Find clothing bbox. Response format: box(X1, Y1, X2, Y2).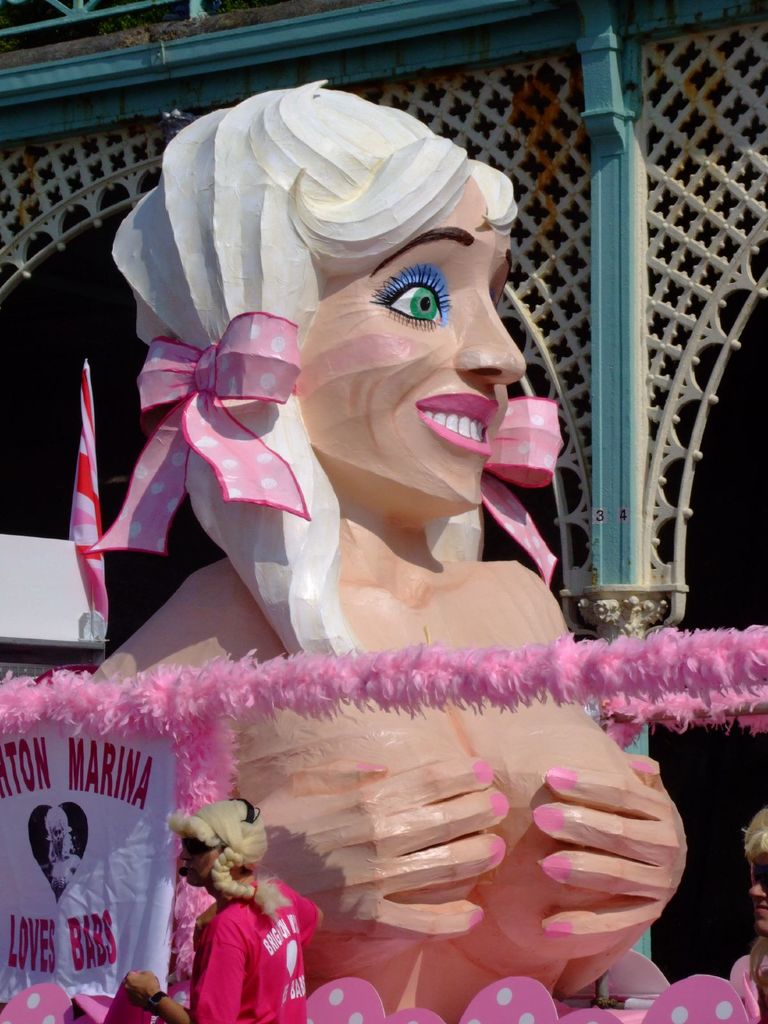
box(170, 871, 316, 1017).
